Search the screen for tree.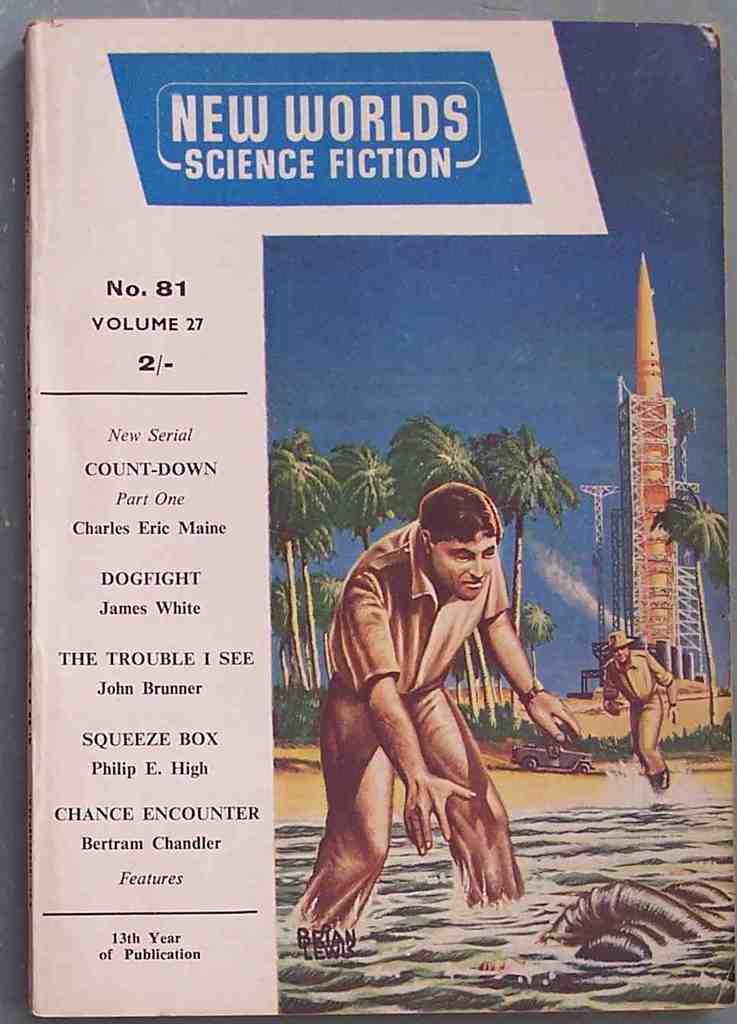
Found at BBox(519, 602, 550, 676).
